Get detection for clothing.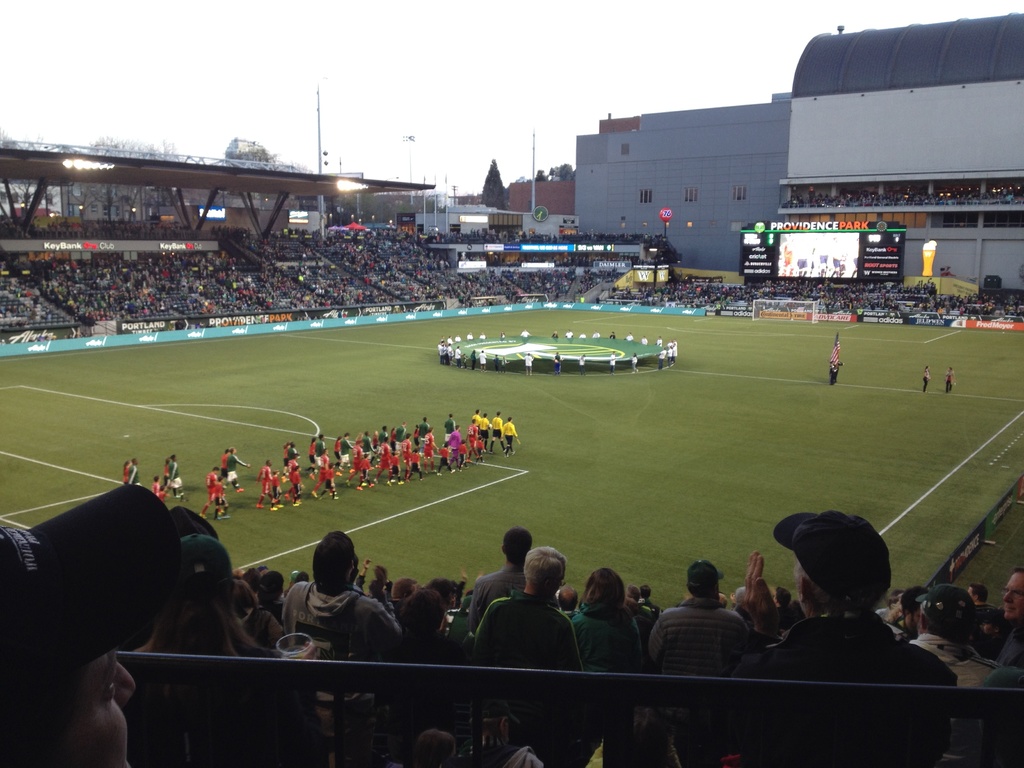
Detection: 461:563:521:610.
